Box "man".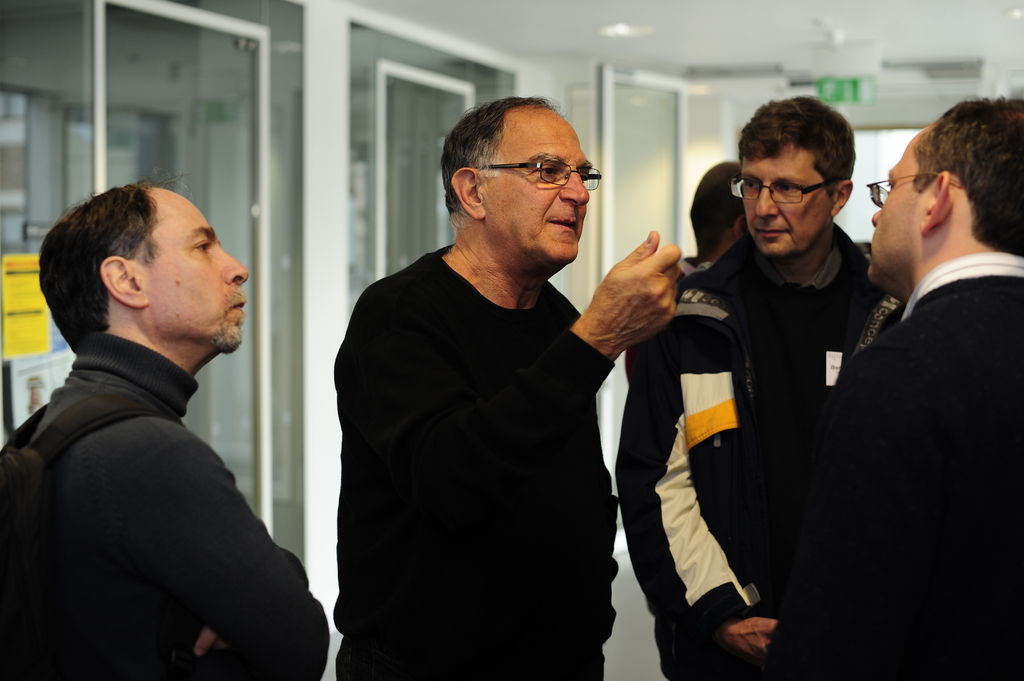
x1=1, y1=177, x2=326, y2=680.
